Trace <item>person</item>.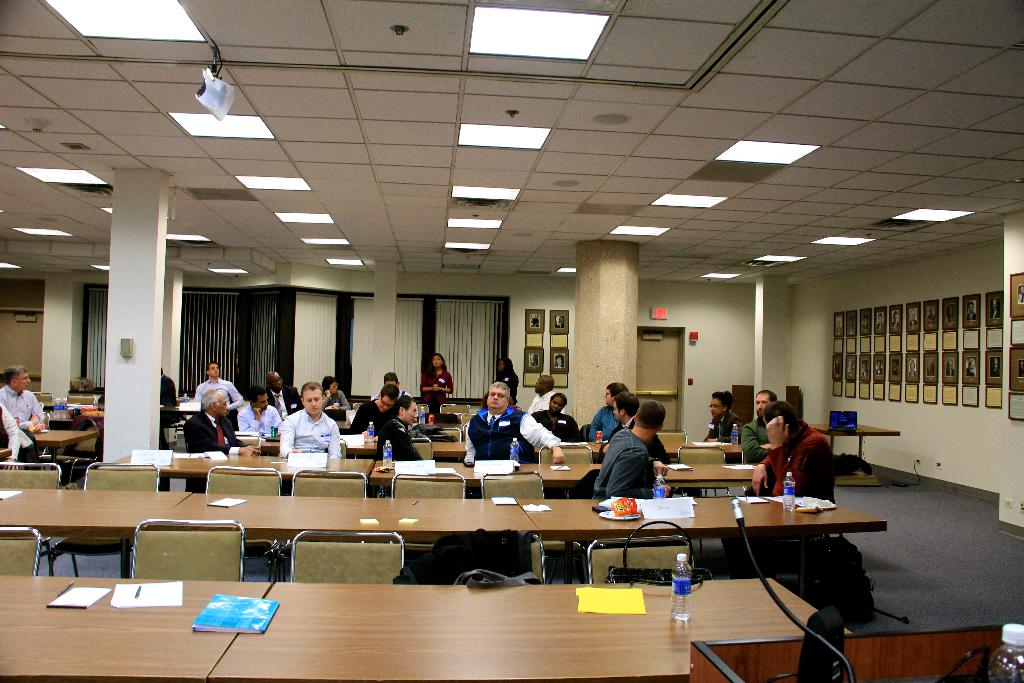
Traced to bbox(988, 359, 1000, 379).
